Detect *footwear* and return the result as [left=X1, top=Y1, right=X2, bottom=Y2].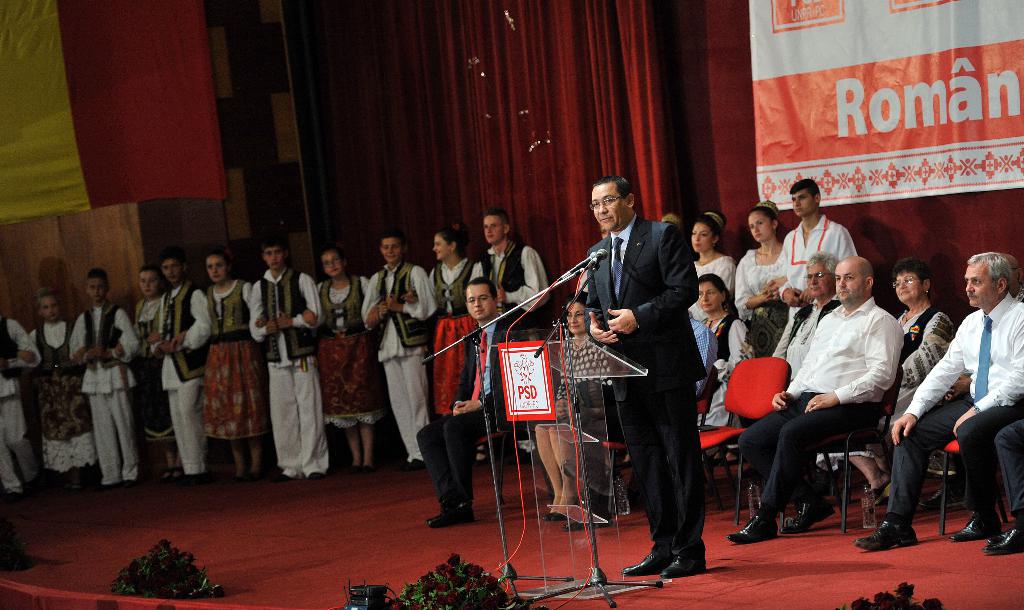
[left=854, top=520, right=927, bottom=552].
